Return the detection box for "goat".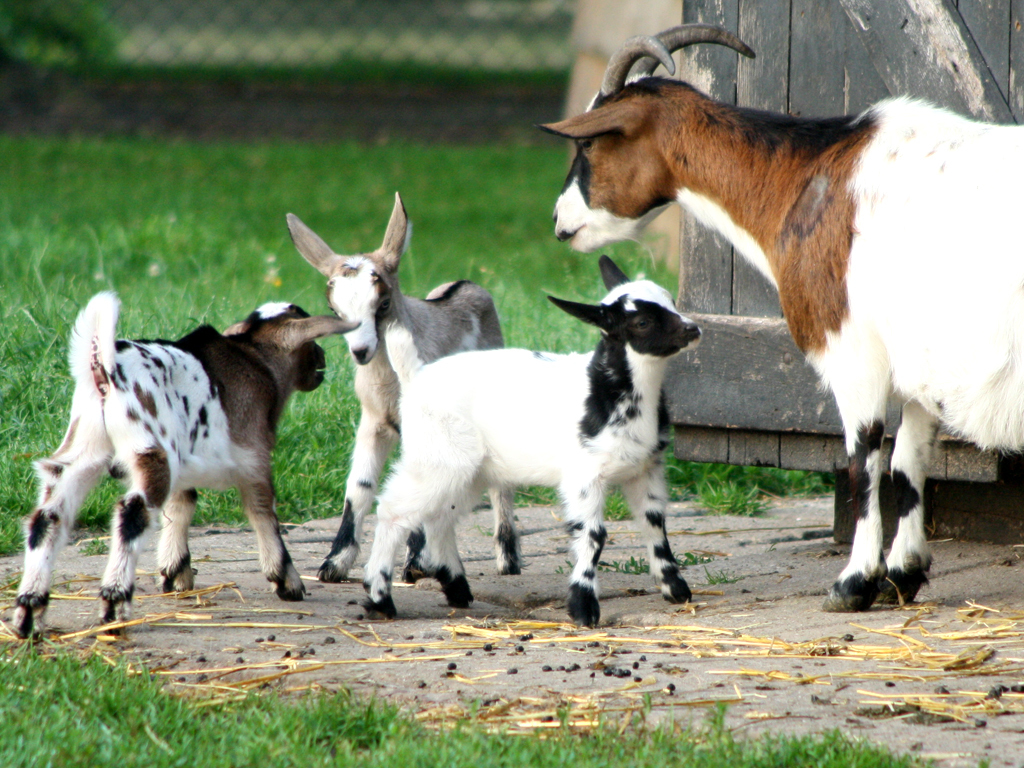
6/290/359/644.
